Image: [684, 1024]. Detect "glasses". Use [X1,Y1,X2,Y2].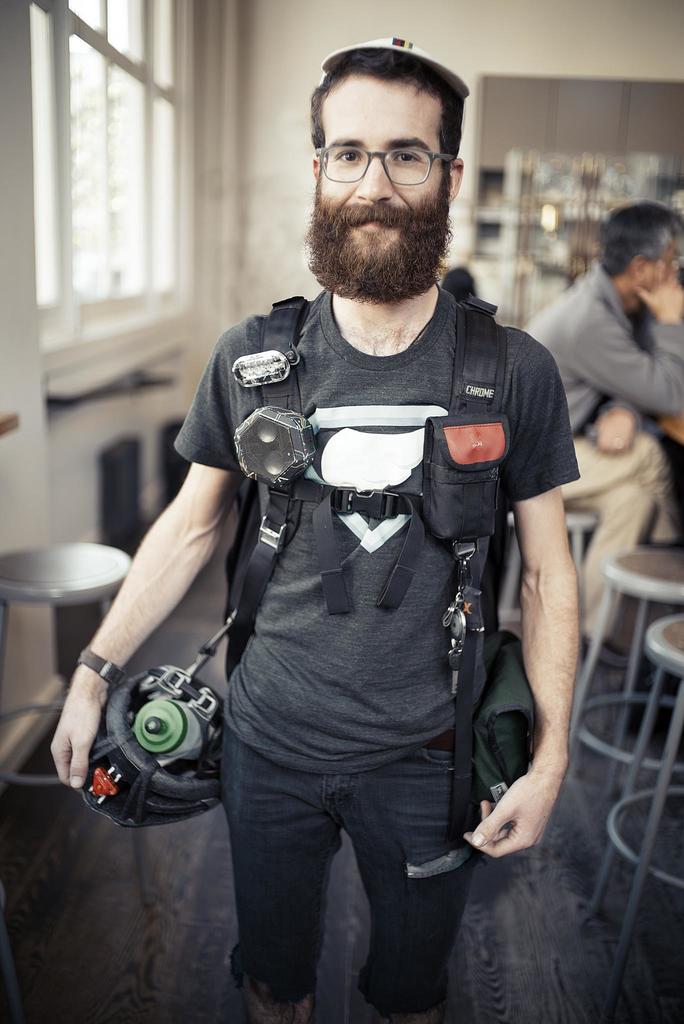
[311,147,469,189].
